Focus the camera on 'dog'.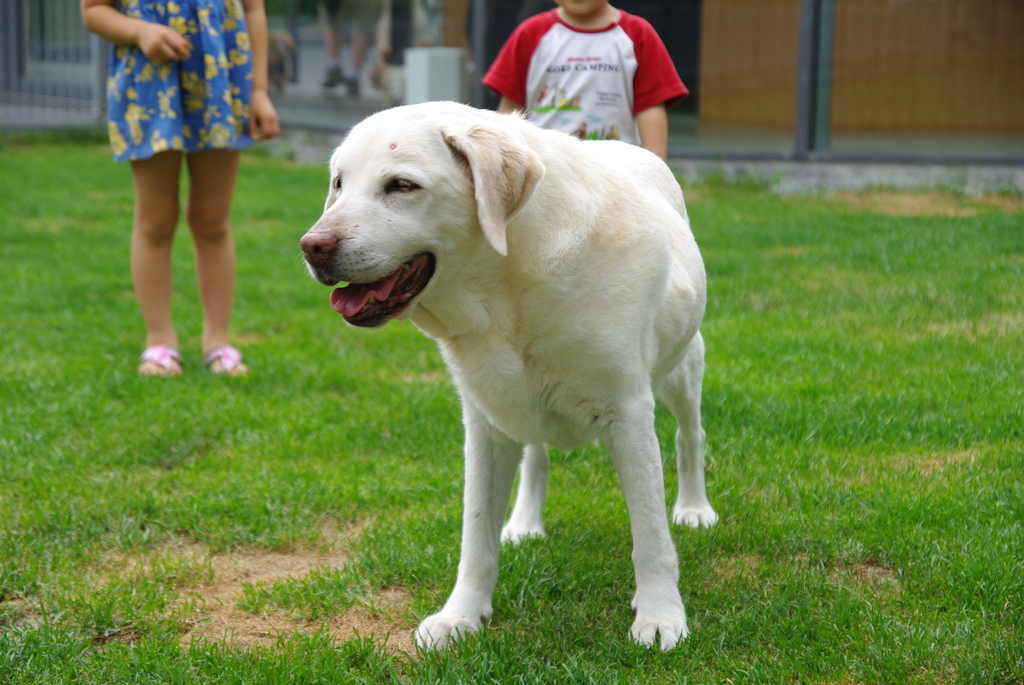
Focus region: x1=297, y1=101, x2=710, y2=660.
